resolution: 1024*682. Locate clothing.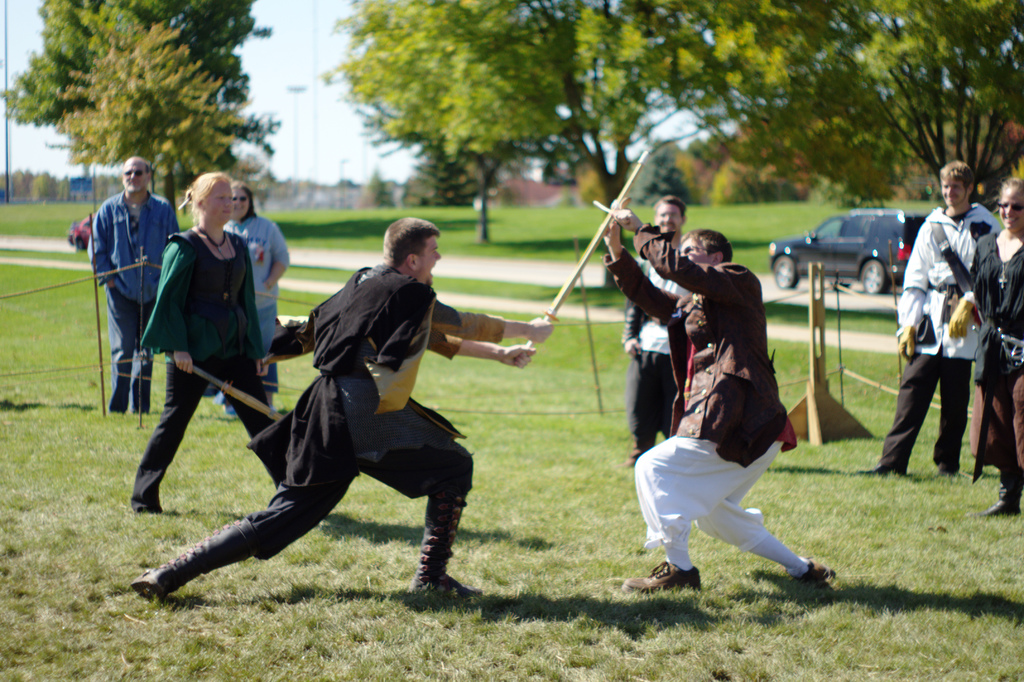
locate(222, 215, 287, 405).
